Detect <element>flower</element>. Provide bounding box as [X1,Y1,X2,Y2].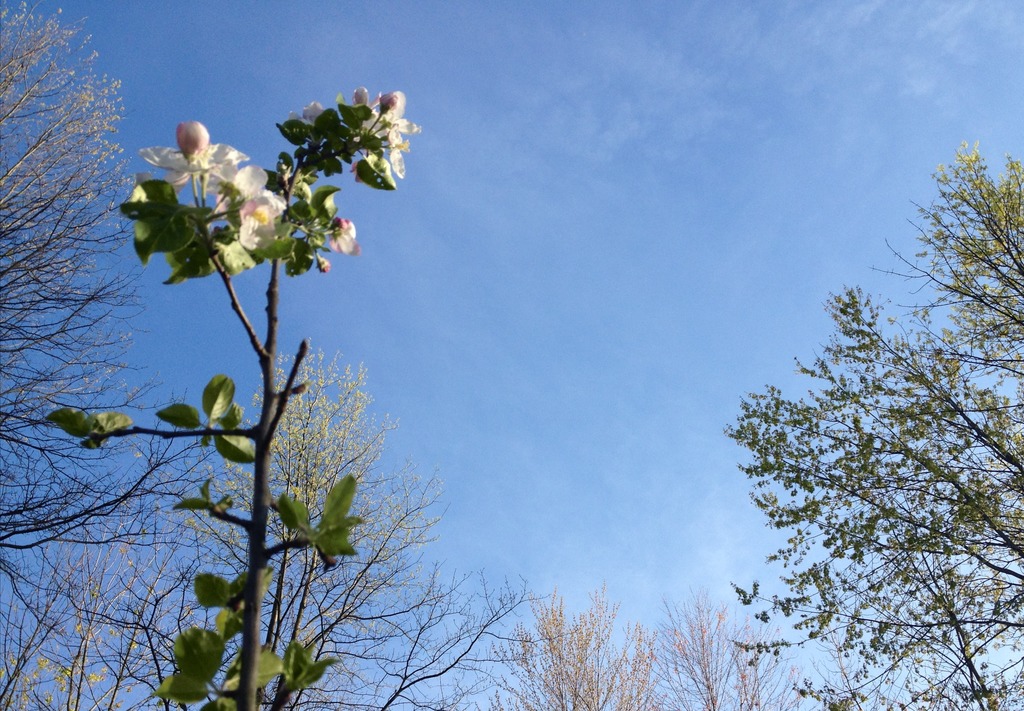
[328,217,364,256].
